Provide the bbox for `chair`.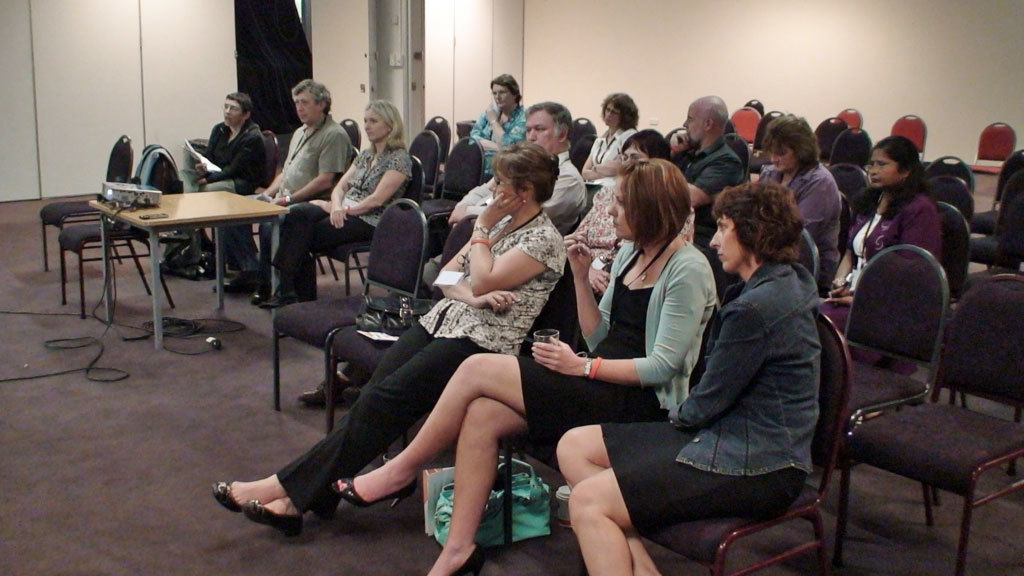
[left=746, top=104, right=783, bottom=171].
